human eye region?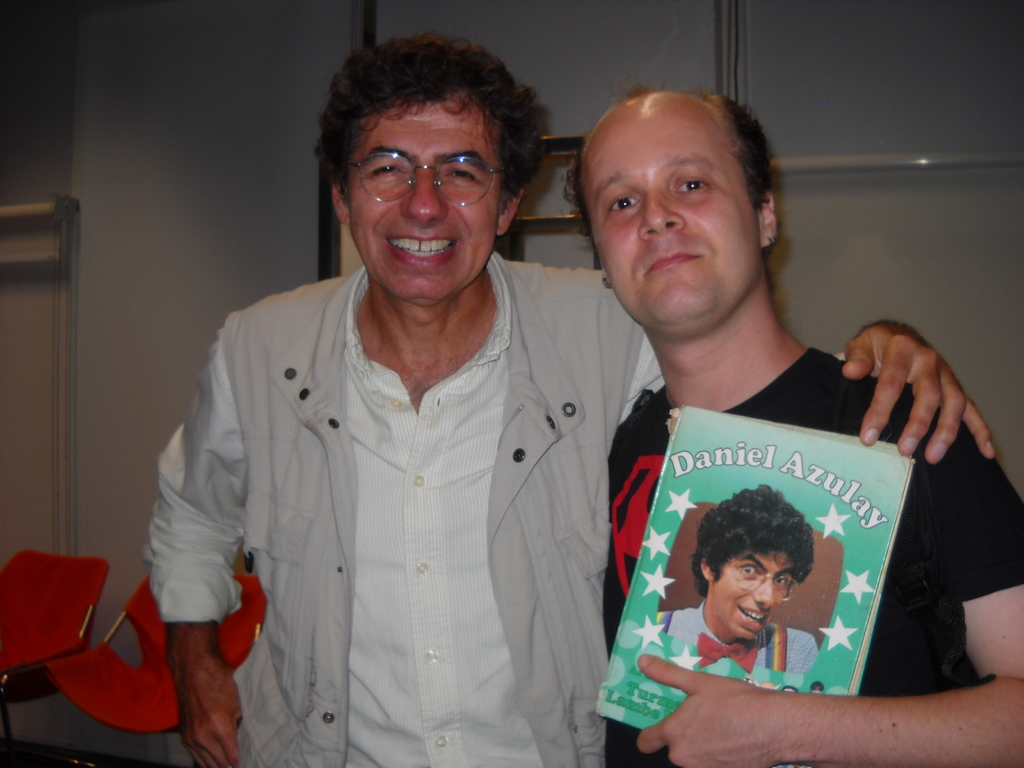
361,156,410,182
